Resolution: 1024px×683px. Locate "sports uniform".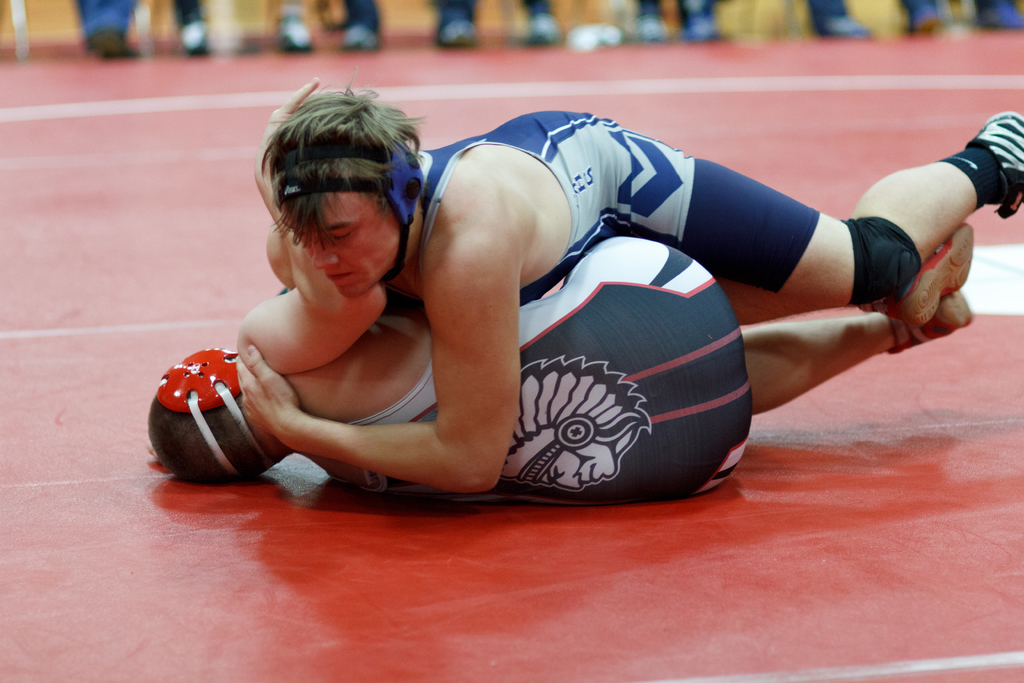
157,224,972,504.
